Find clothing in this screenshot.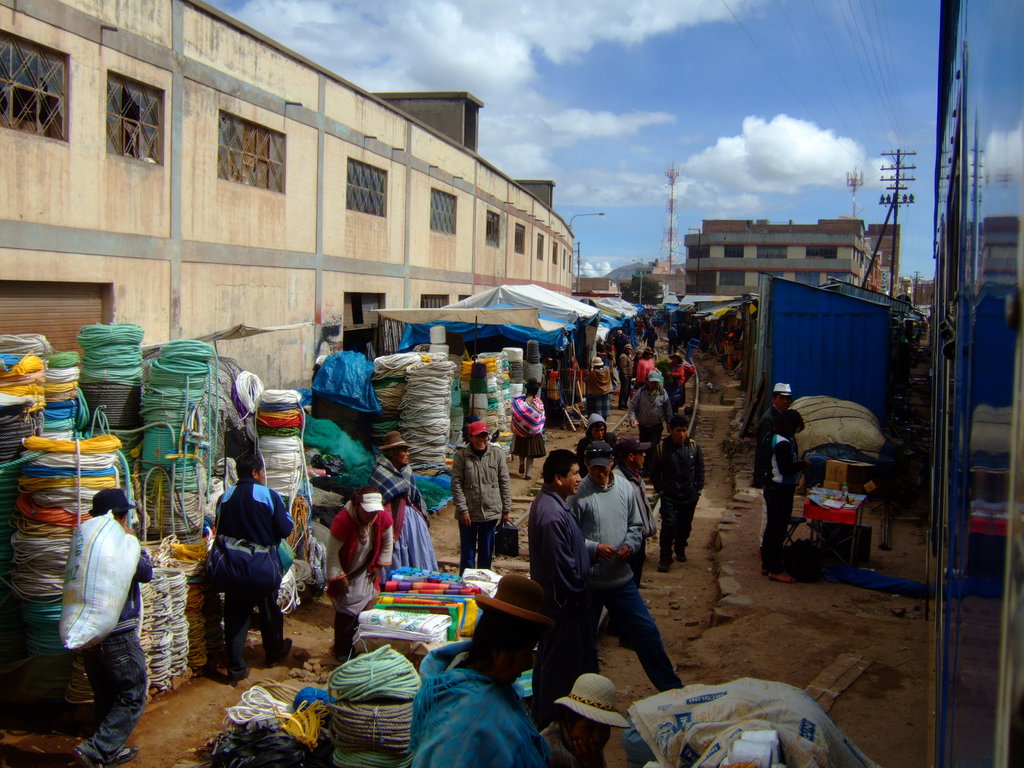
The bounding box for clothing is [x1=216, y1=479, x2=293, y2=678].
